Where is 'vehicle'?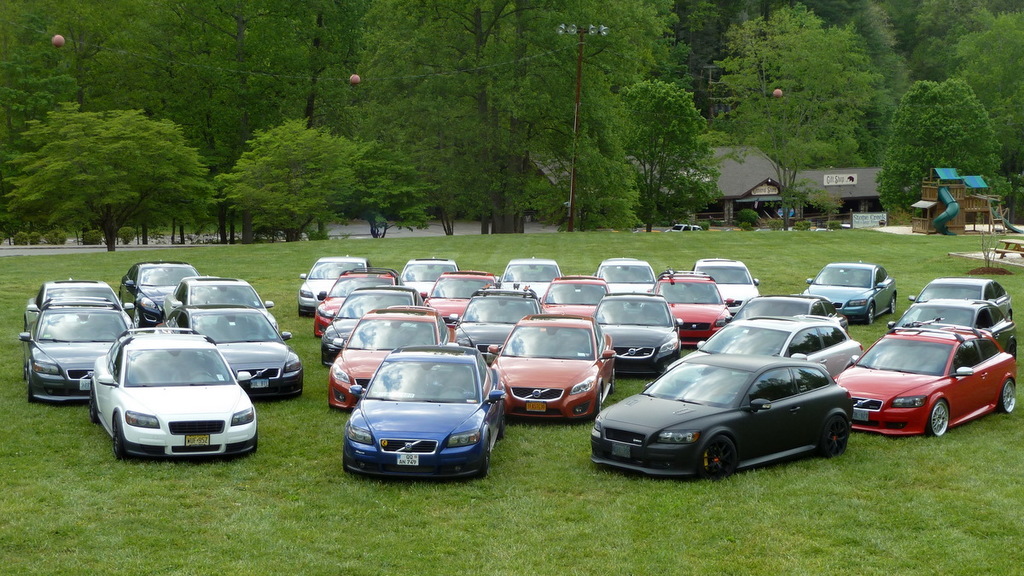
box(319, 280, 422, 352).
